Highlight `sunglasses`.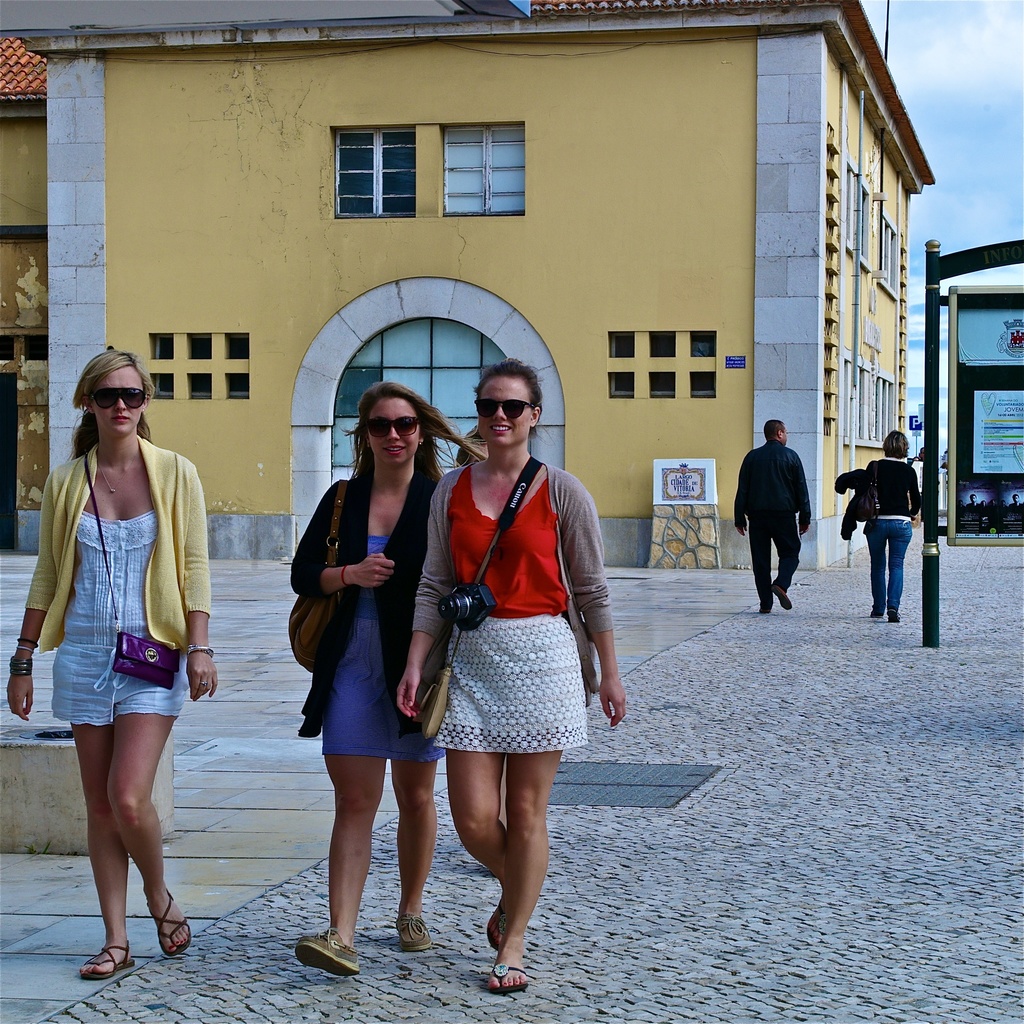
Highlighted region: 361:415:420:442.
